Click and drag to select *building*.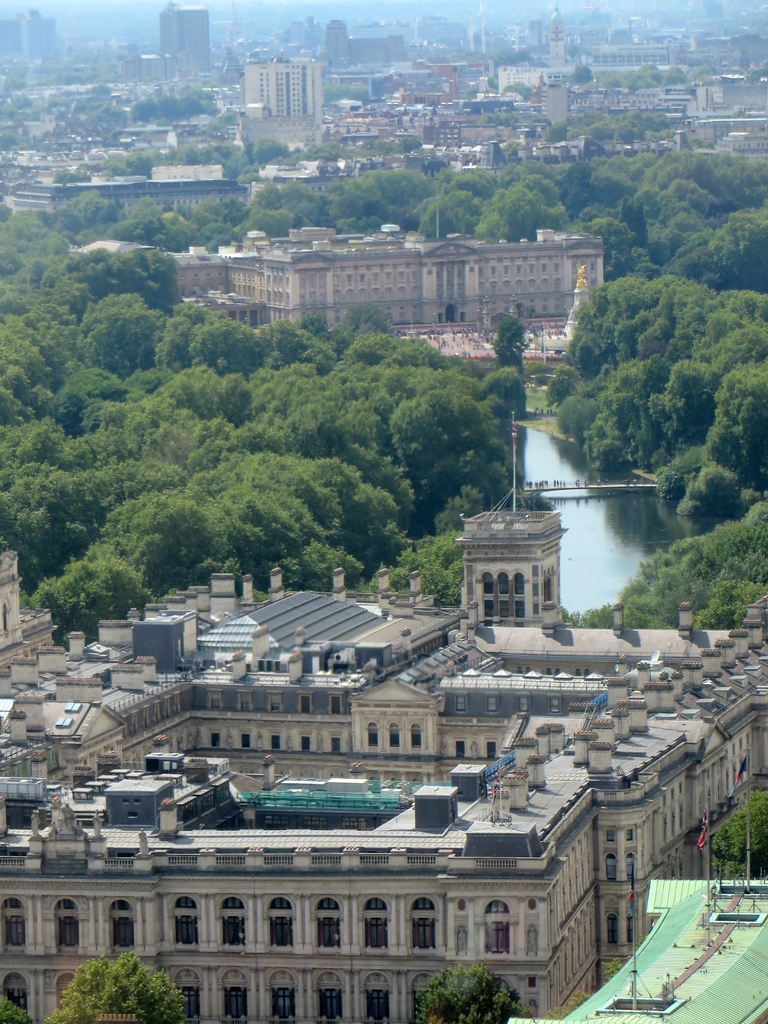
Selection: bbox(163, 4, 208, 71).
